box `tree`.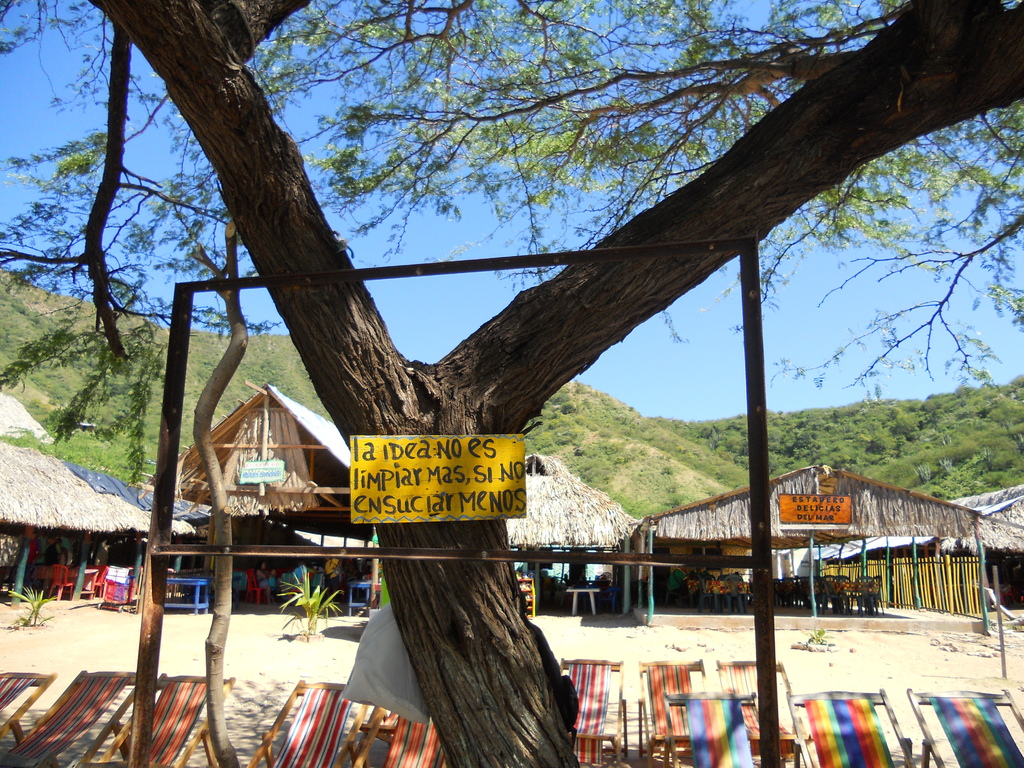
x1=34, y1=0, x2=1018, y2=667.
